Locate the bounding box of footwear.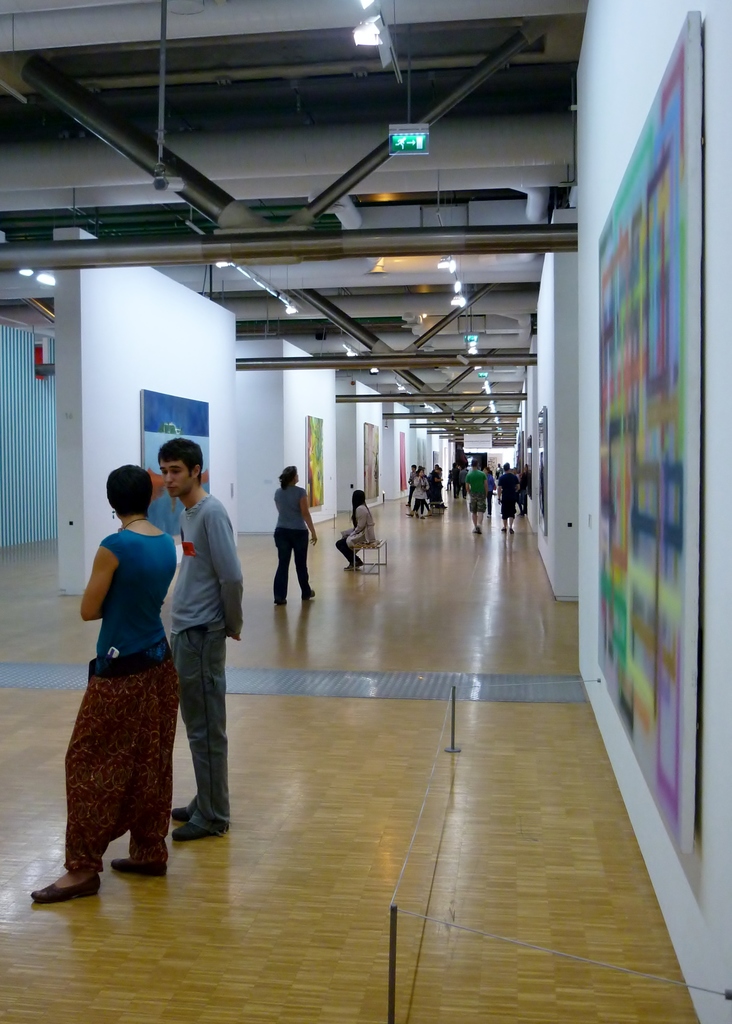
Bounding box: x1=166 y1=817 x2=216 y2=840.
